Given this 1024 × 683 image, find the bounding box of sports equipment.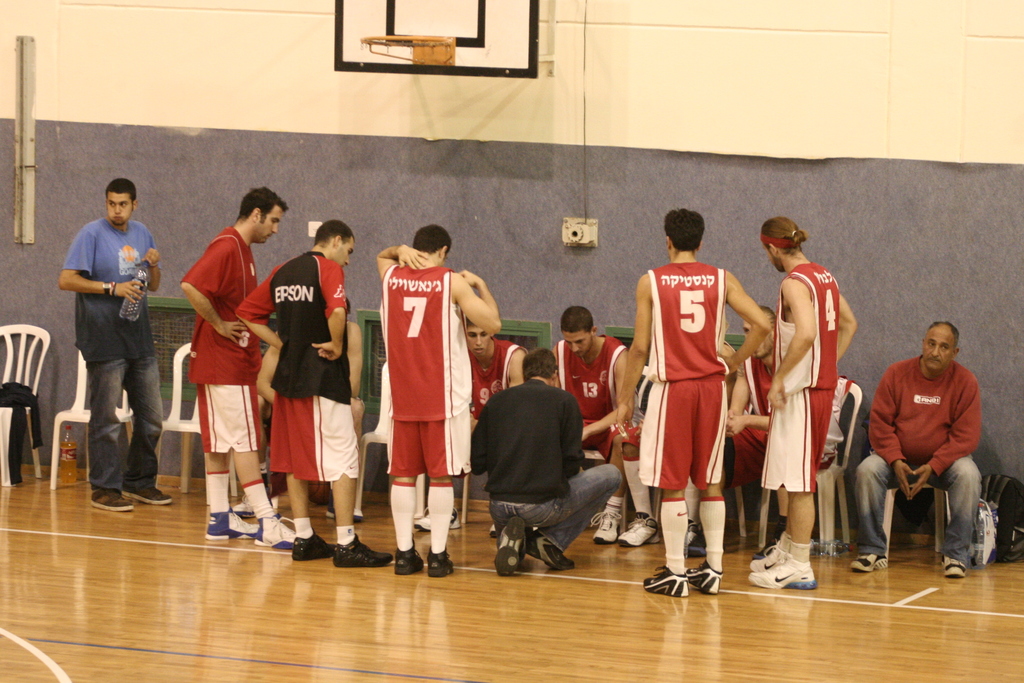
bbox=(593, 510, 630, 545).
